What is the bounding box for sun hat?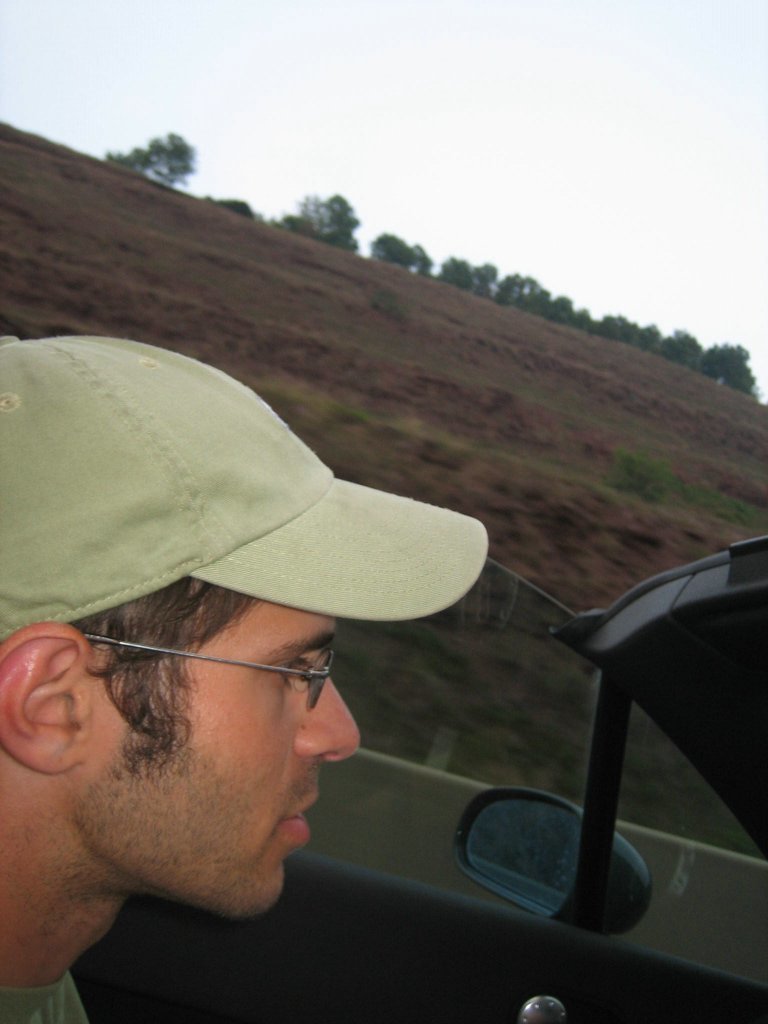
[left=0, top=330, right=484, bottom=653].
